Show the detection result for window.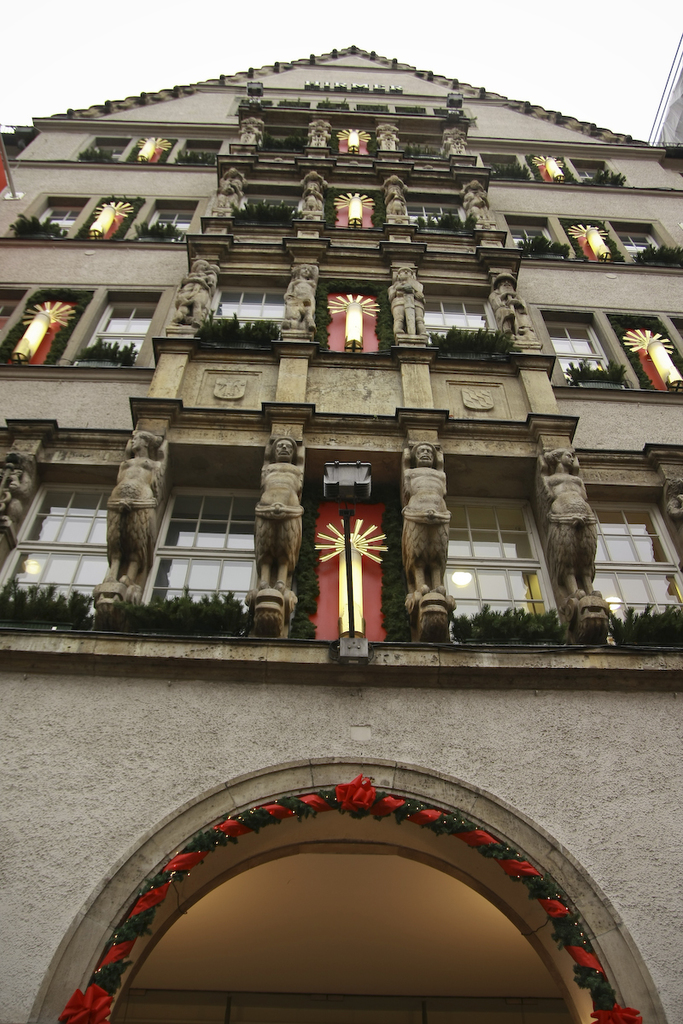
l=242, t=187, r=295, b=231.
